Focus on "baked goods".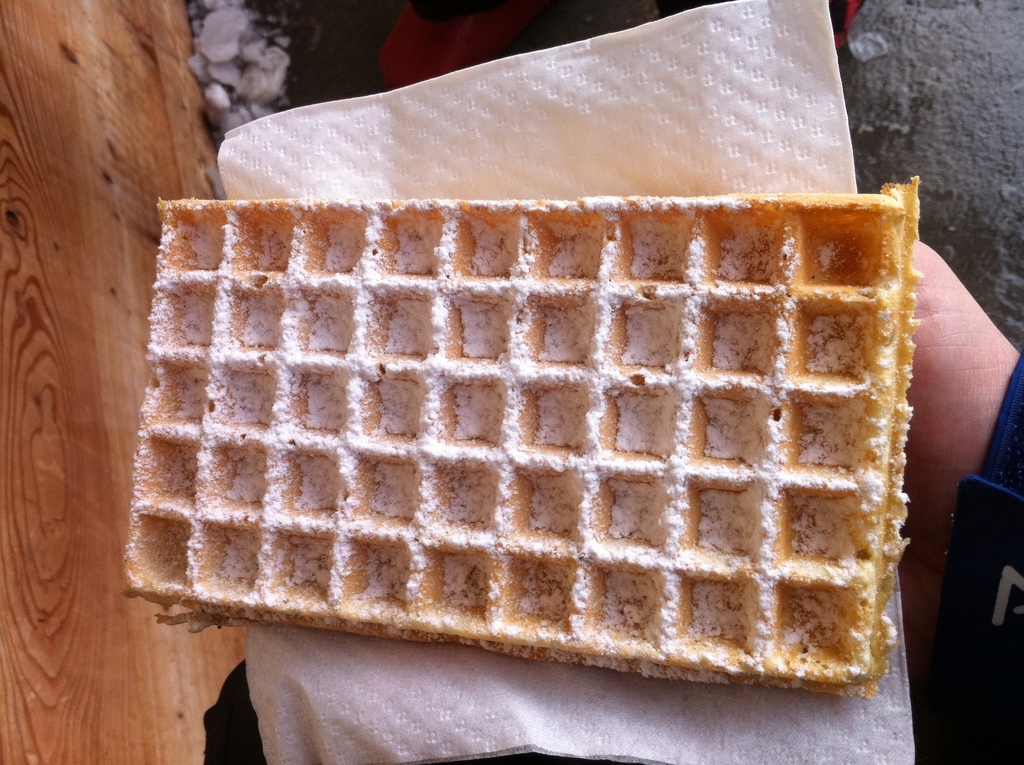
Focused at 129 177 957 686.
